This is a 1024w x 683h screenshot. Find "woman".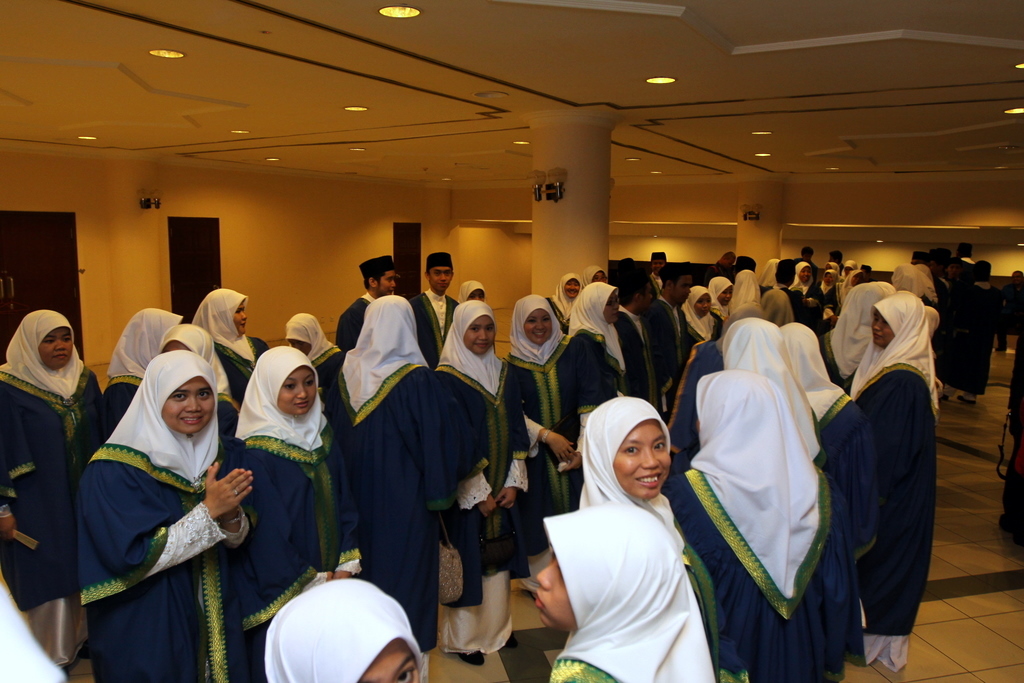
Bounding box: rect(789, 256, 816, 292).
